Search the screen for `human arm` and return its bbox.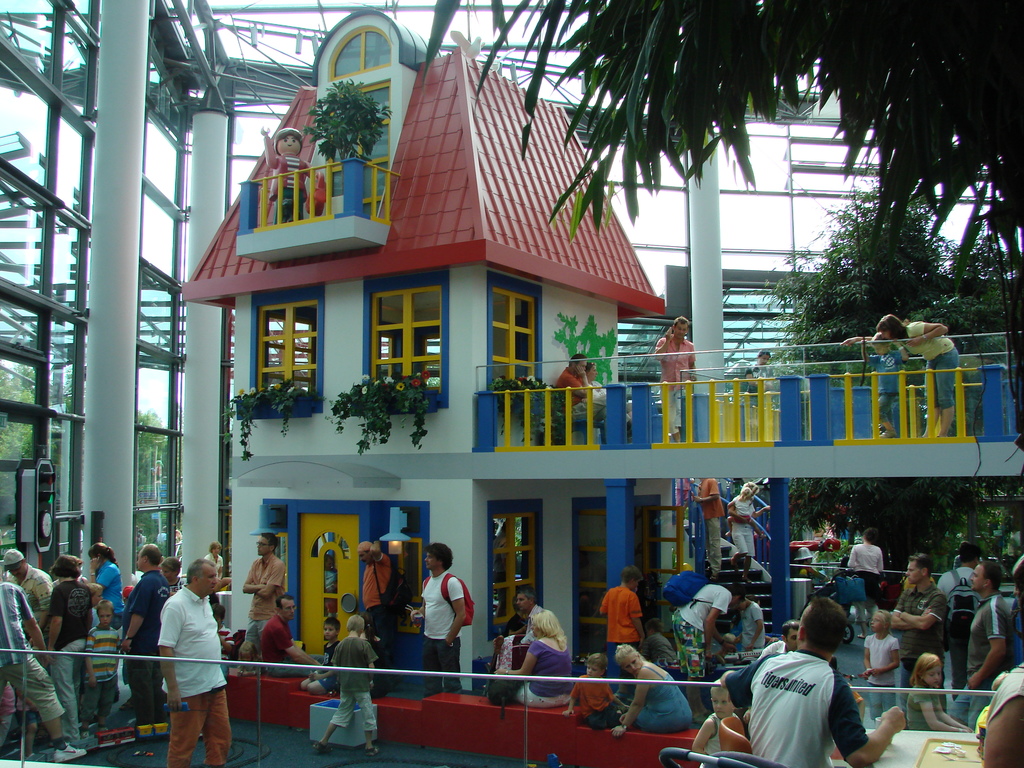
Found: 243 564 266 593.
